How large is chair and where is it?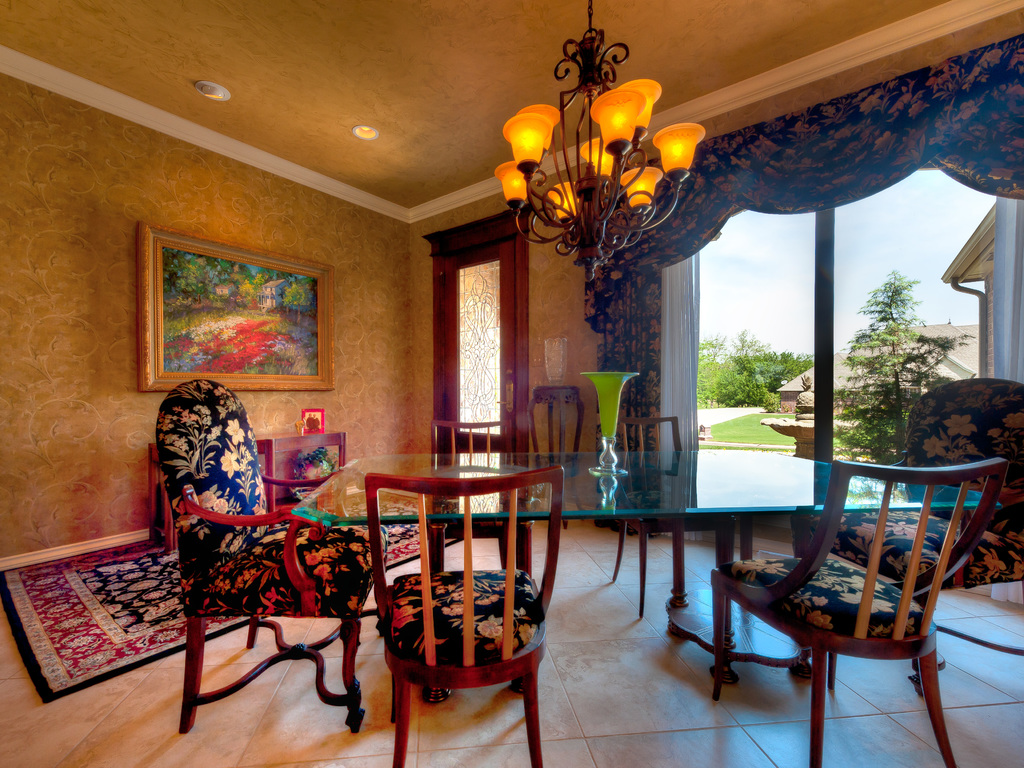
Bounding box: bbox=[806, 378, 1023, 680].
